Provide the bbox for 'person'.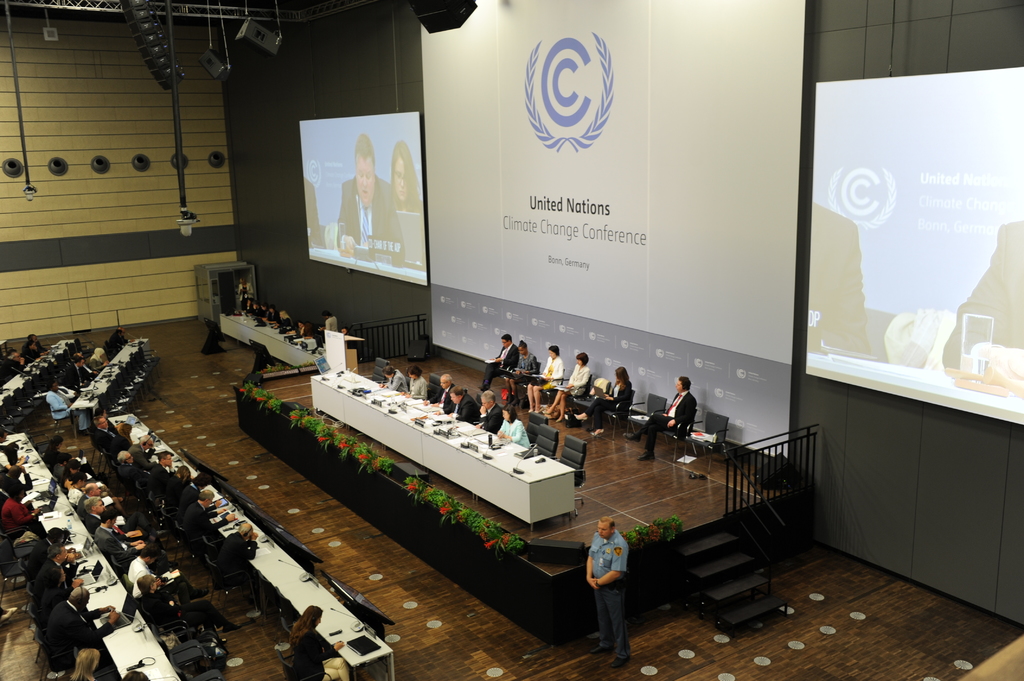
<box>379,366,409,392</box>.
